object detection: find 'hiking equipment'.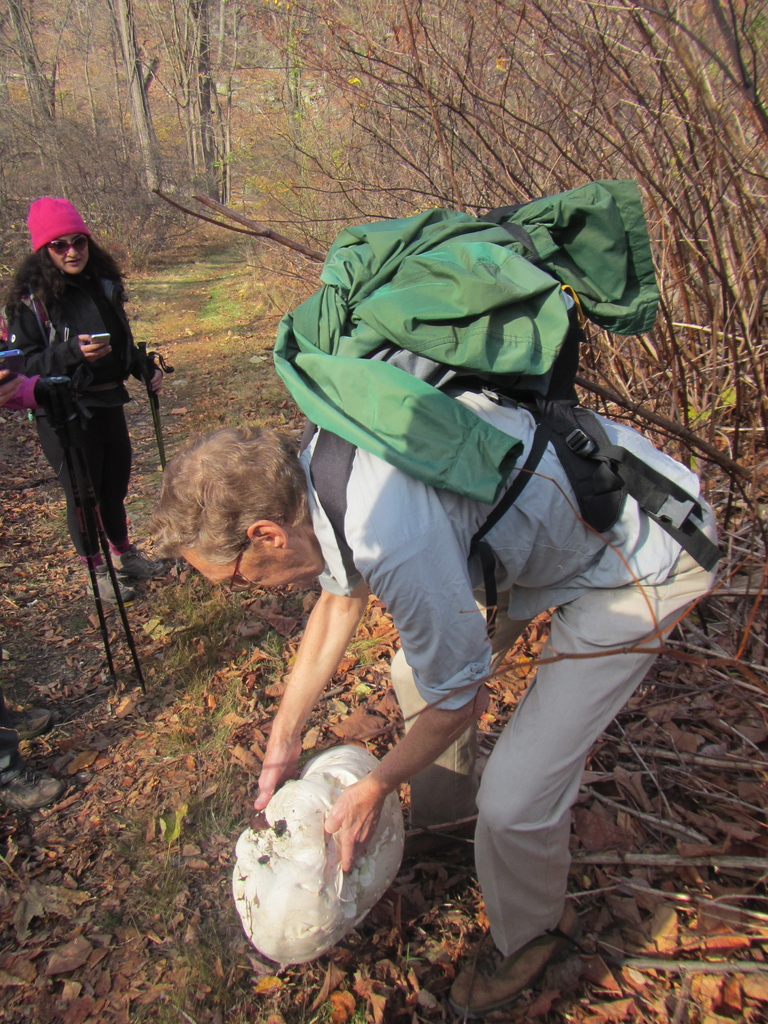
<box>141,351,175,472</box>.
